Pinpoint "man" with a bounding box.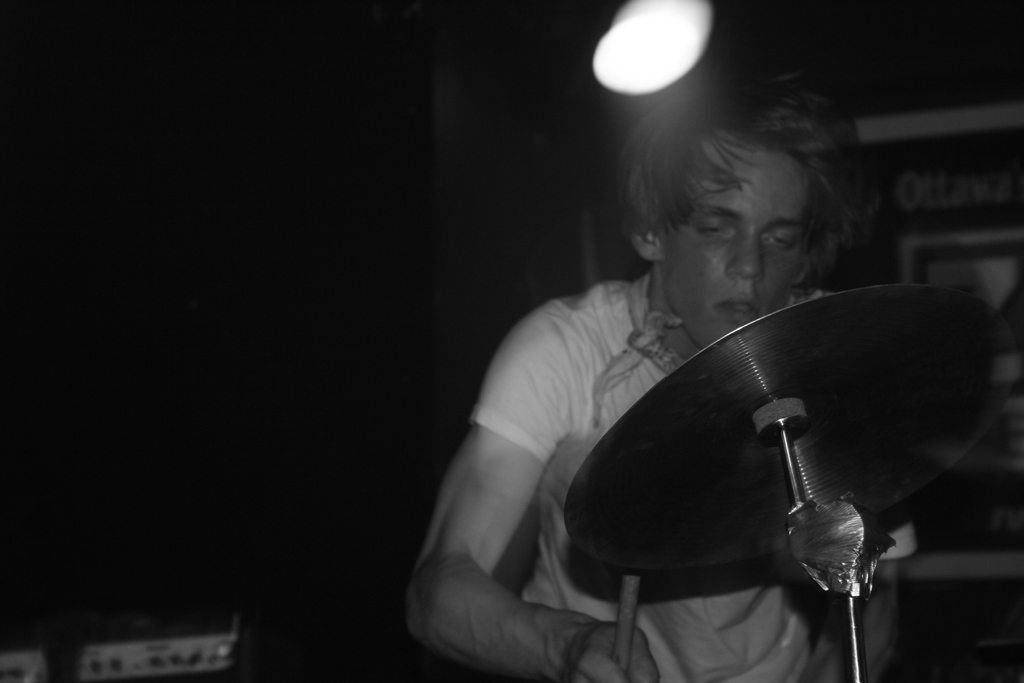
box=[406, 79, 1018, 681].
